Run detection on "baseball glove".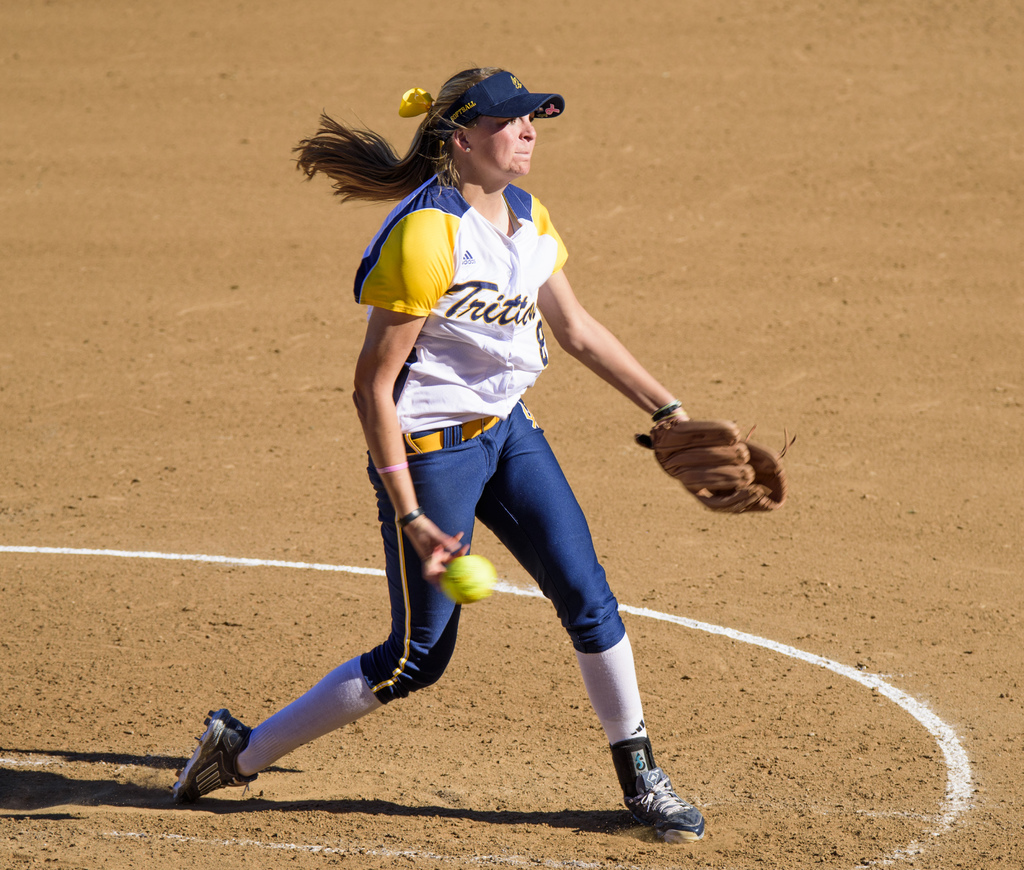
Result: [634, 418, 802, 517].
